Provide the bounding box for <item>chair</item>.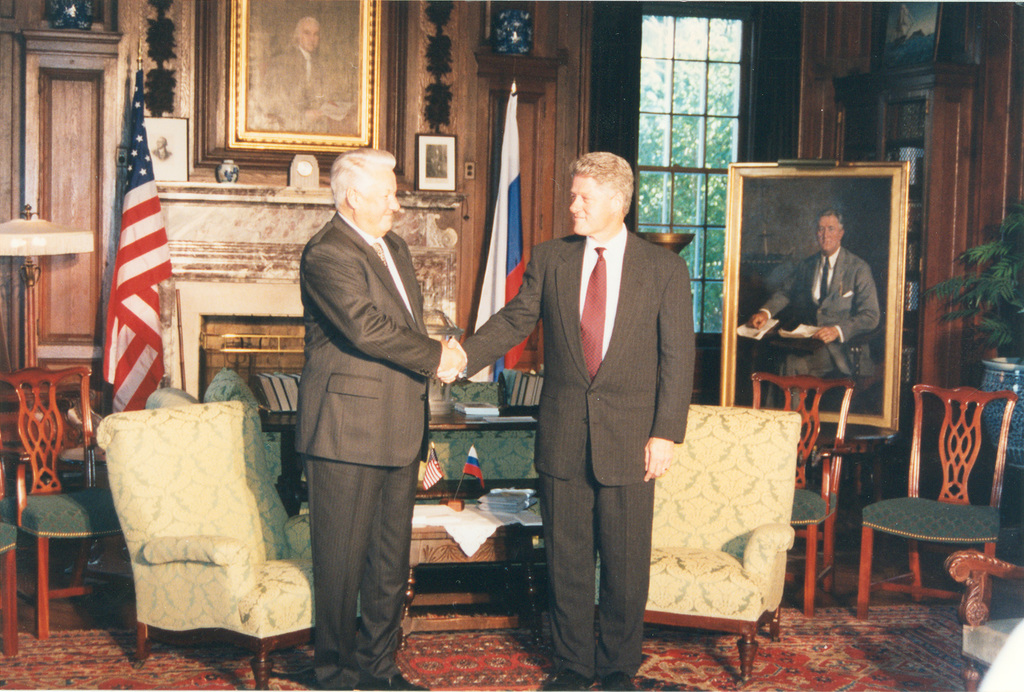
crop(945, 552, 1023, 691).
